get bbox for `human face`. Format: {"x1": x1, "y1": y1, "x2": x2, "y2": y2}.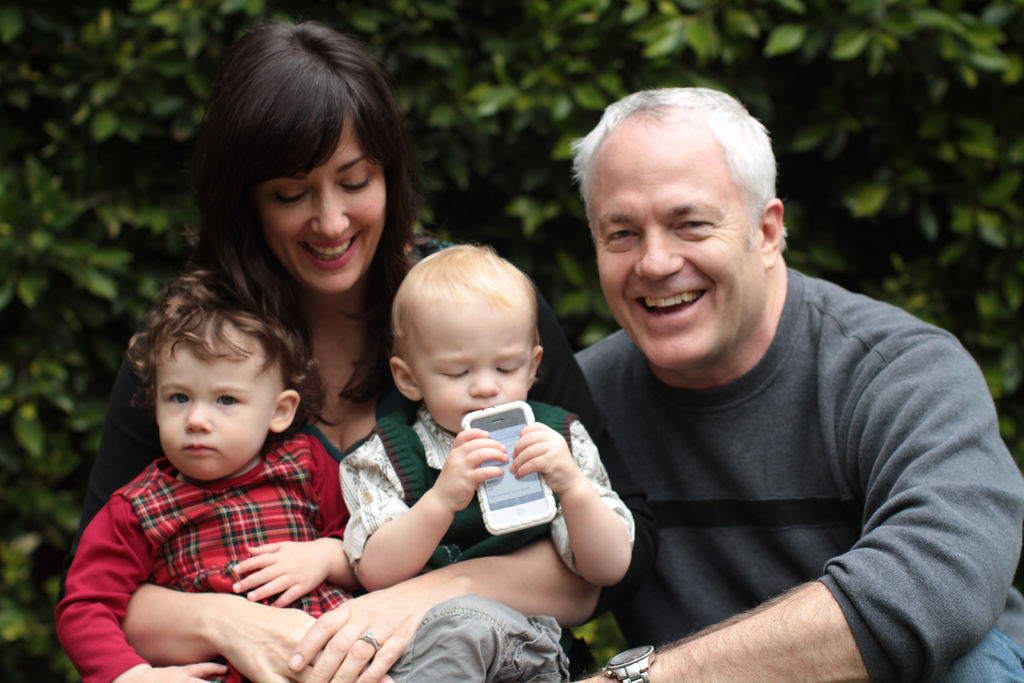
{"x1": 155, "y1": 322, "x2": 273, "y2": 480}.
